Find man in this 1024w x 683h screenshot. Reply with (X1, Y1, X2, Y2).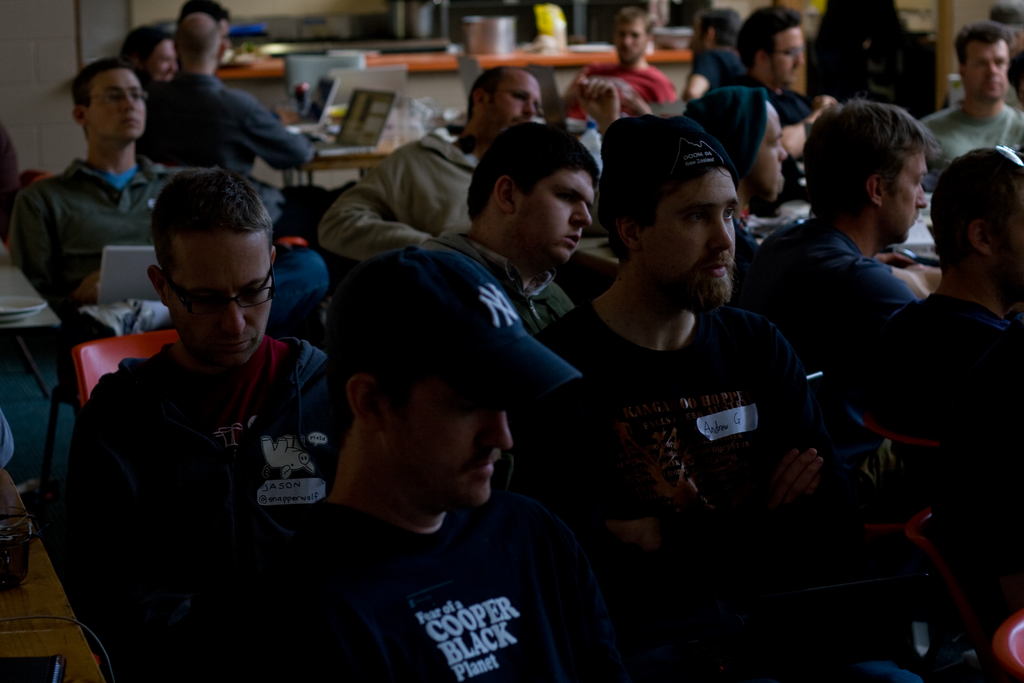
(671, 79, 800, 327).
